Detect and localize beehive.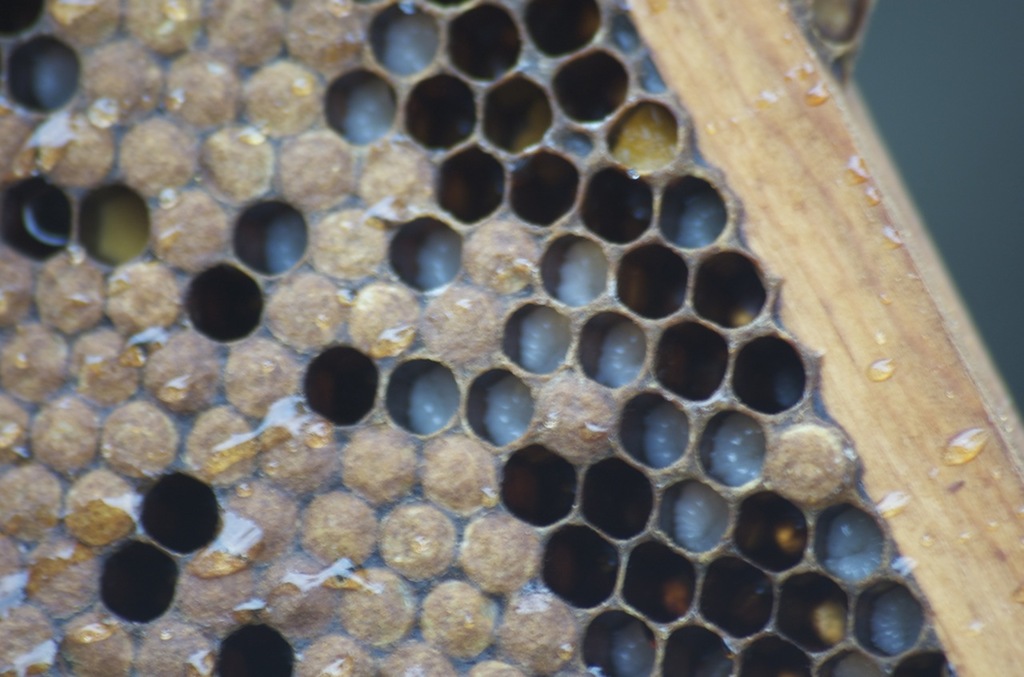
Localized at locate(1, 0, 1022, 676).
